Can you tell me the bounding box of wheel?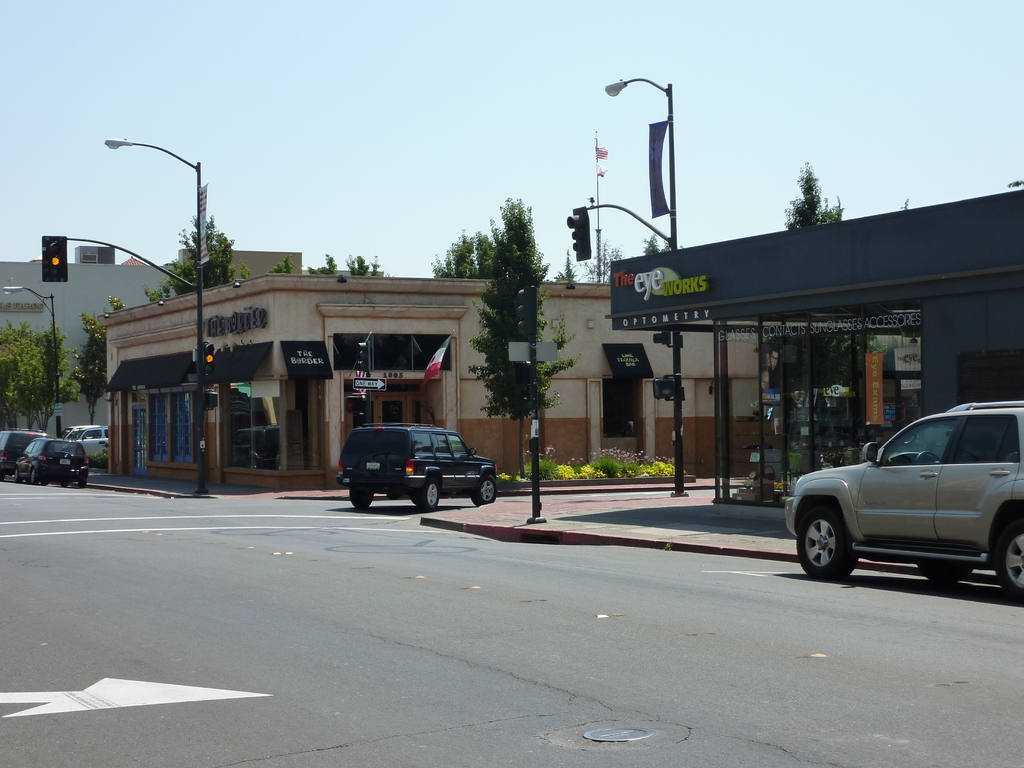
bbox=(32, 465, 49, 486).
